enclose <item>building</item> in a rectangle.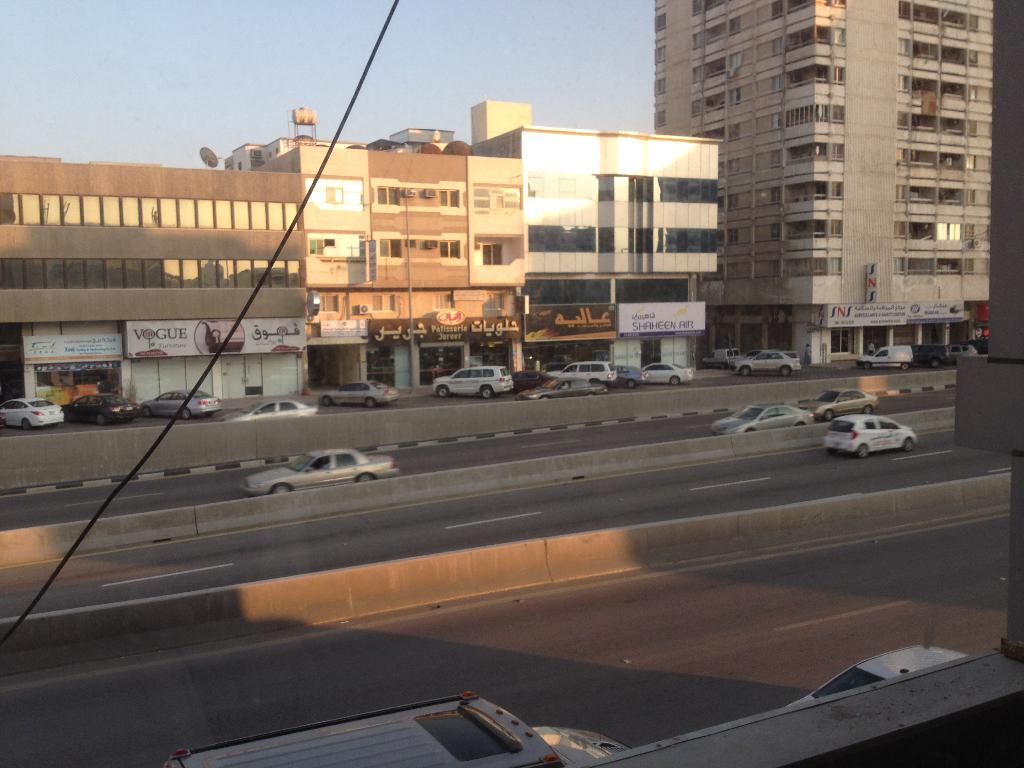
locate(473, 100, 726, 378).
